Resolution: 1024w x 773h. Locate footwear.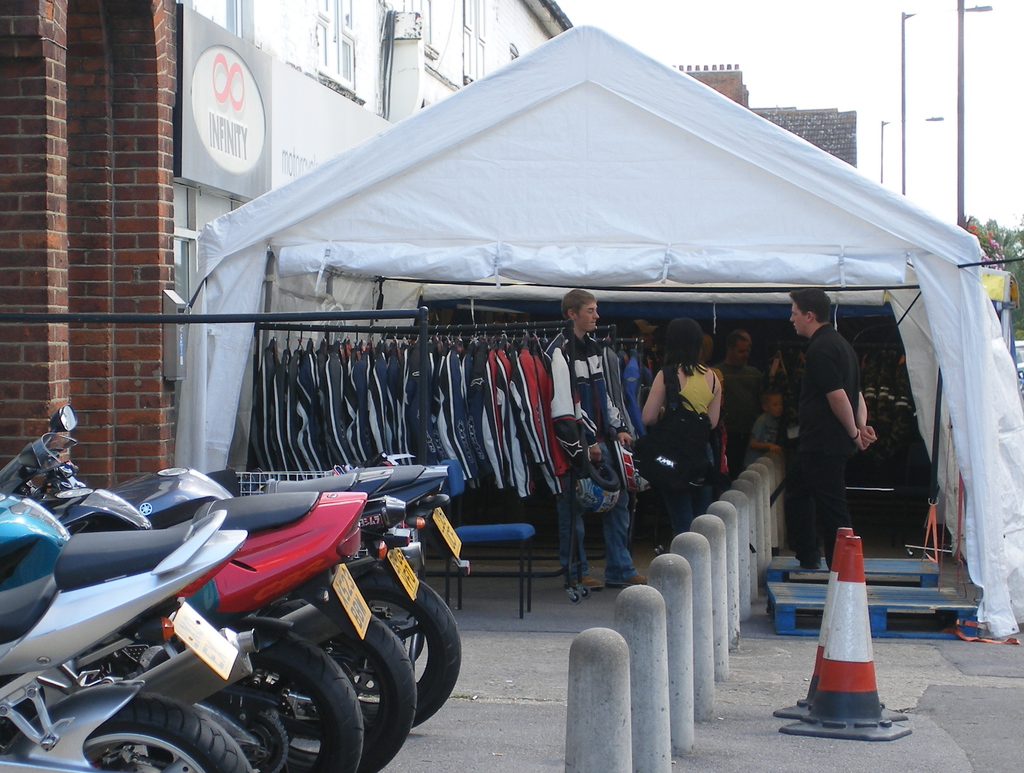
{"x1": 621, "y1": 567, "x2": 650, "y2": 589}.
